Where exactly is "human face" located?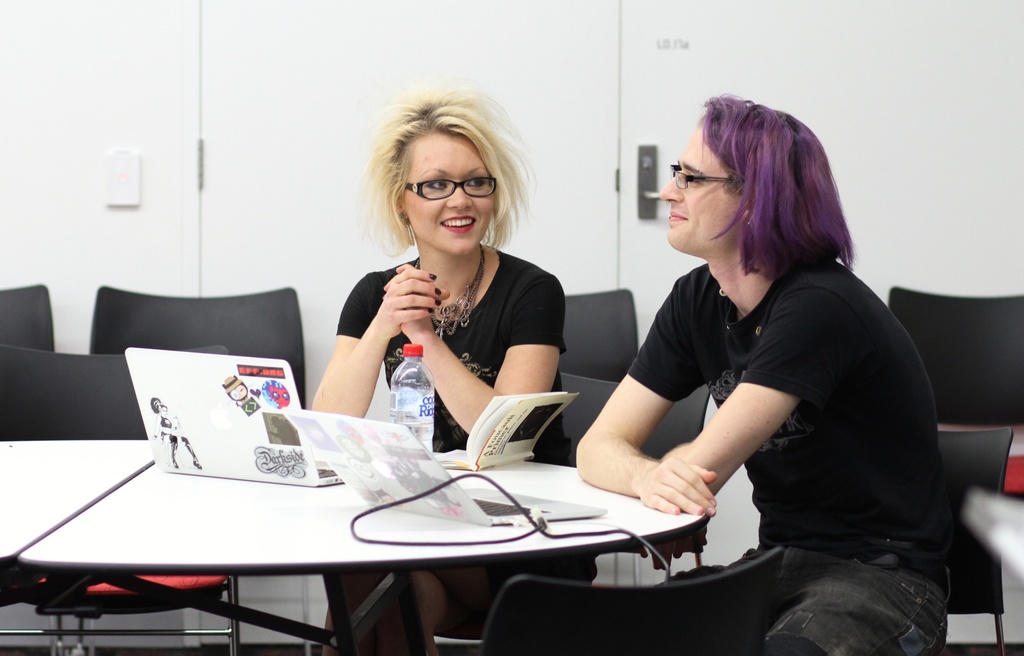
Its bounding box is 404:131:495:257.
